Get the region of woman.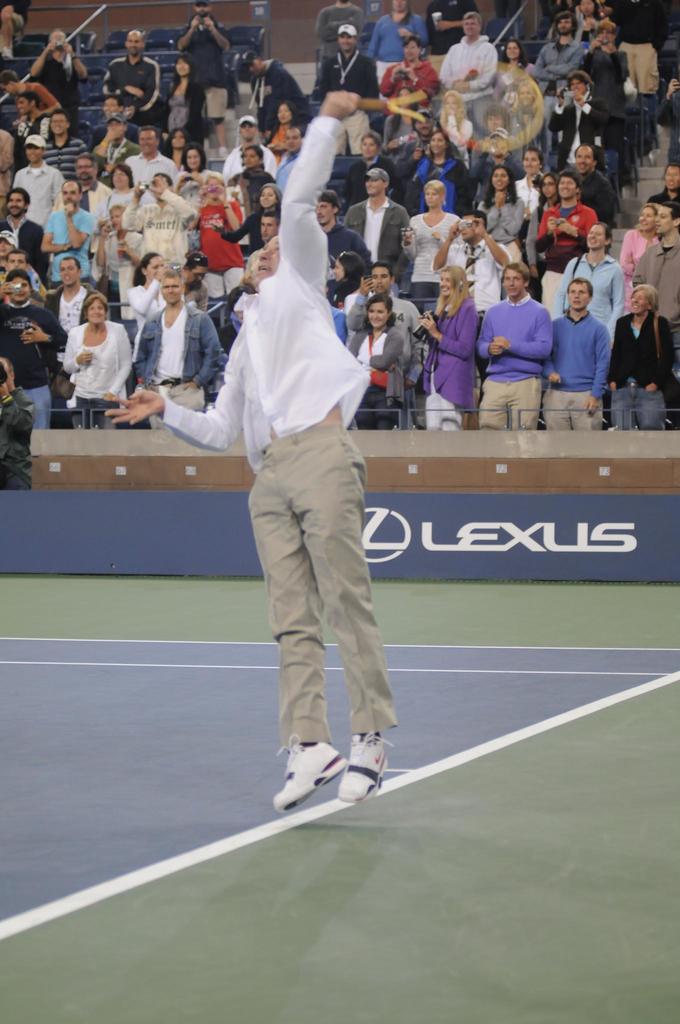
region(264, 99, 298, 158).
